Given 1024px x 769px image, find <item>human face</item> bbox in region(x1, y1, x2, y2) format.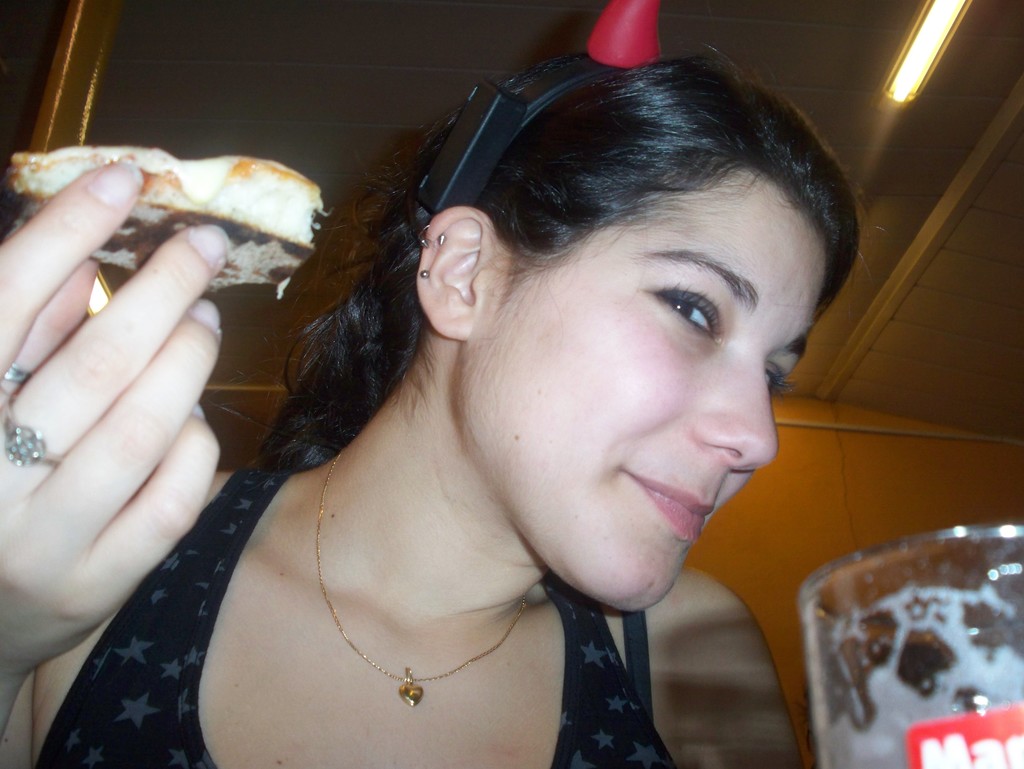
region(464, 116, 810, 614).
